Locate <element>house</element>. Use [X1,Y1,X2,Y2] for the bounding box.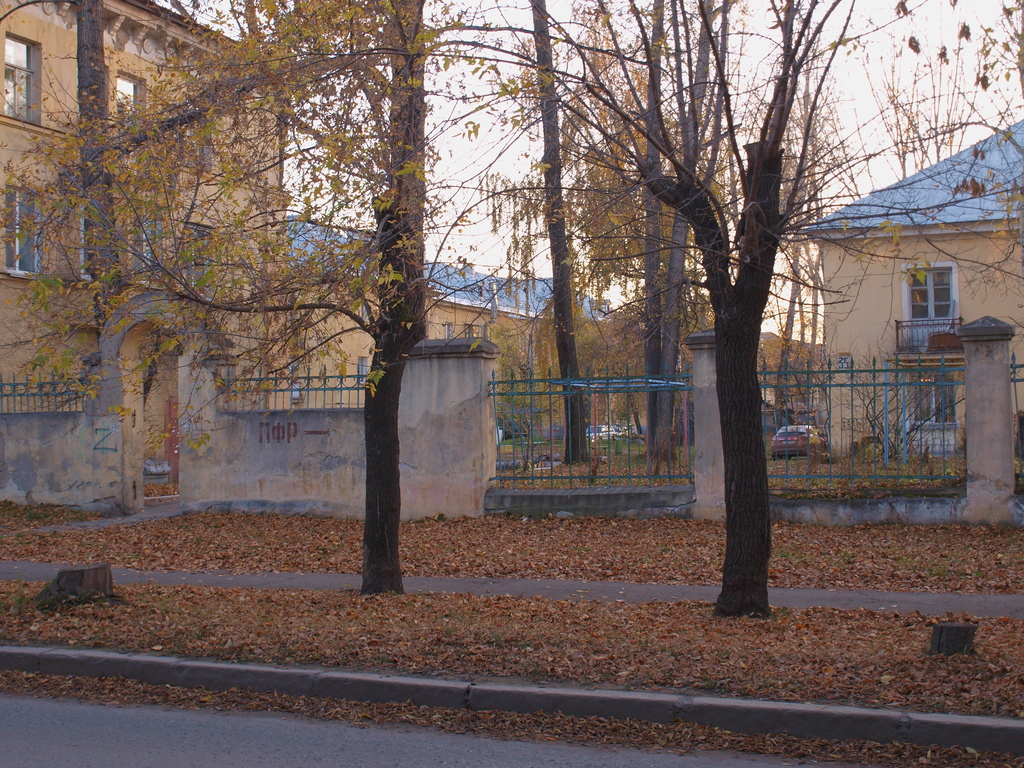
[803,122,1023,460].
